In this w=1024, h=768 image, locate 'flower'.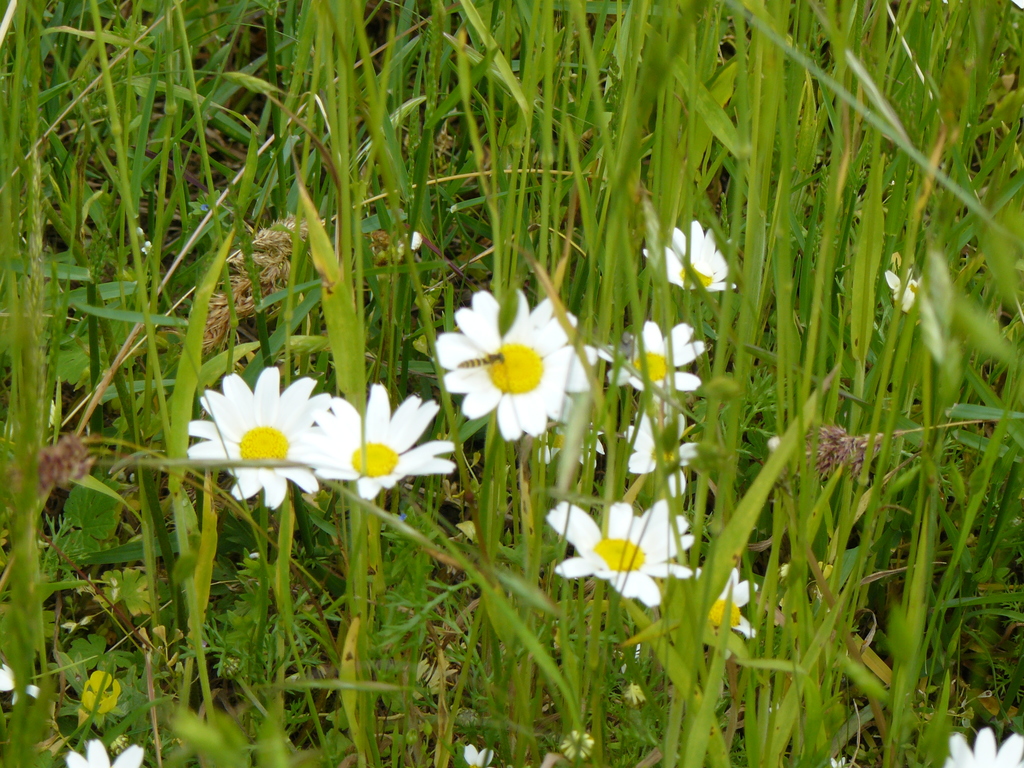
Bounding box: crop(465, 745, 490, 767).
